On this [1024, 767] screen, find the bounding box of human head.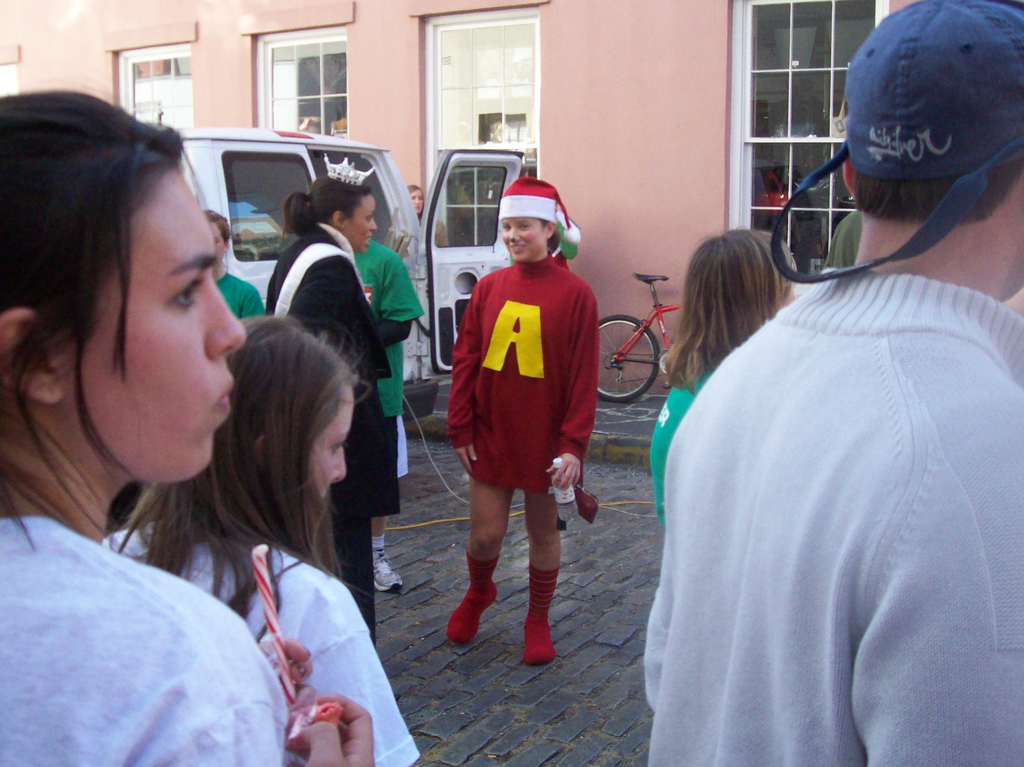
Bounding box: region(307, 172, 384, 254).
